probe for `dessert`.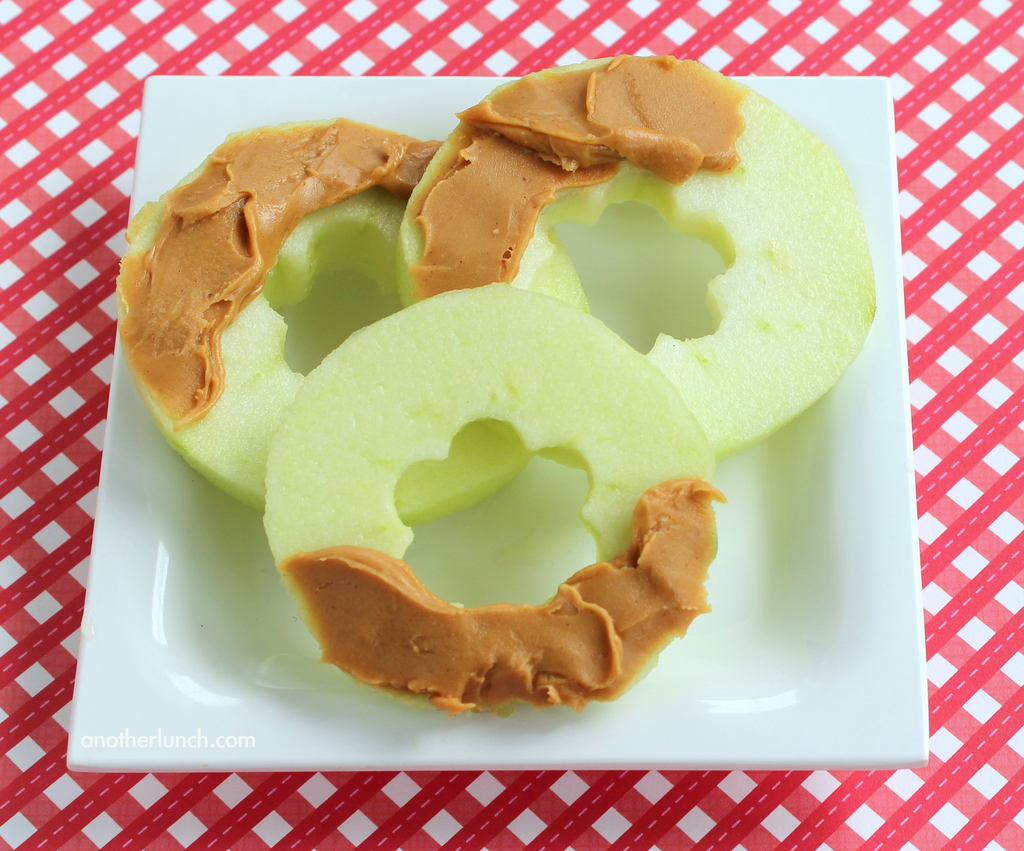
Probe result: (left=391, top=48, right=882, bottom=457).
